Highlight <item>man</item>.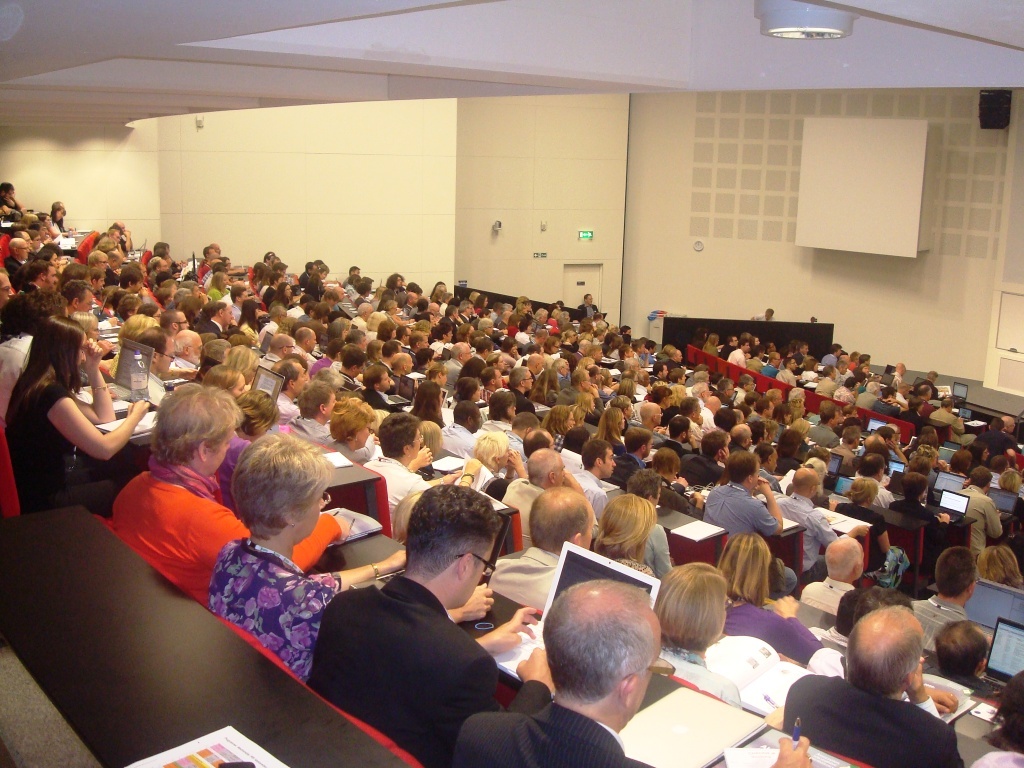
Highlighted region: <region>263, 351, 311, 414</region>.
